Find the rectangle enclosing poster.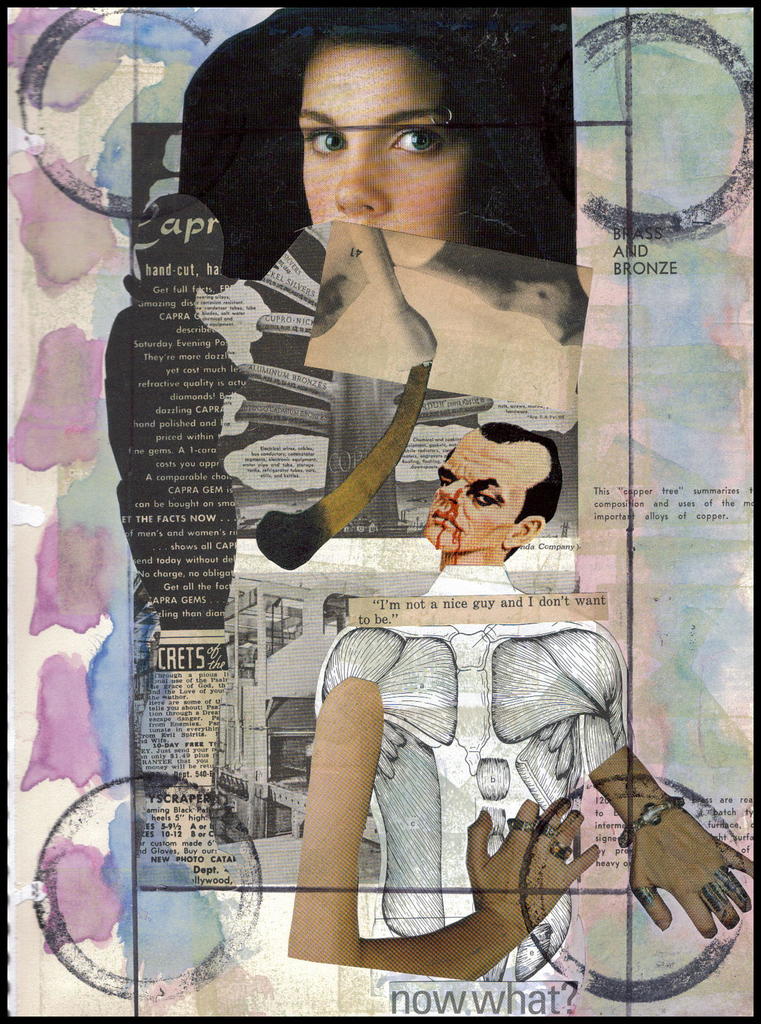
bbox=(0, 0, 760, 1019).
